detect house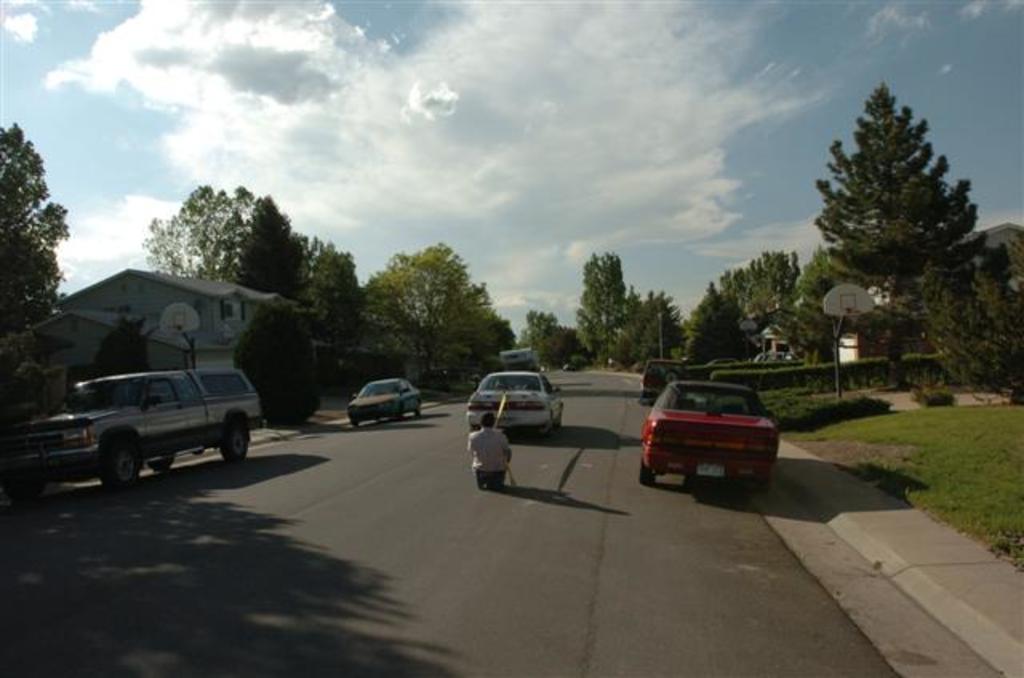
locate(0, 270, 296, 408)
